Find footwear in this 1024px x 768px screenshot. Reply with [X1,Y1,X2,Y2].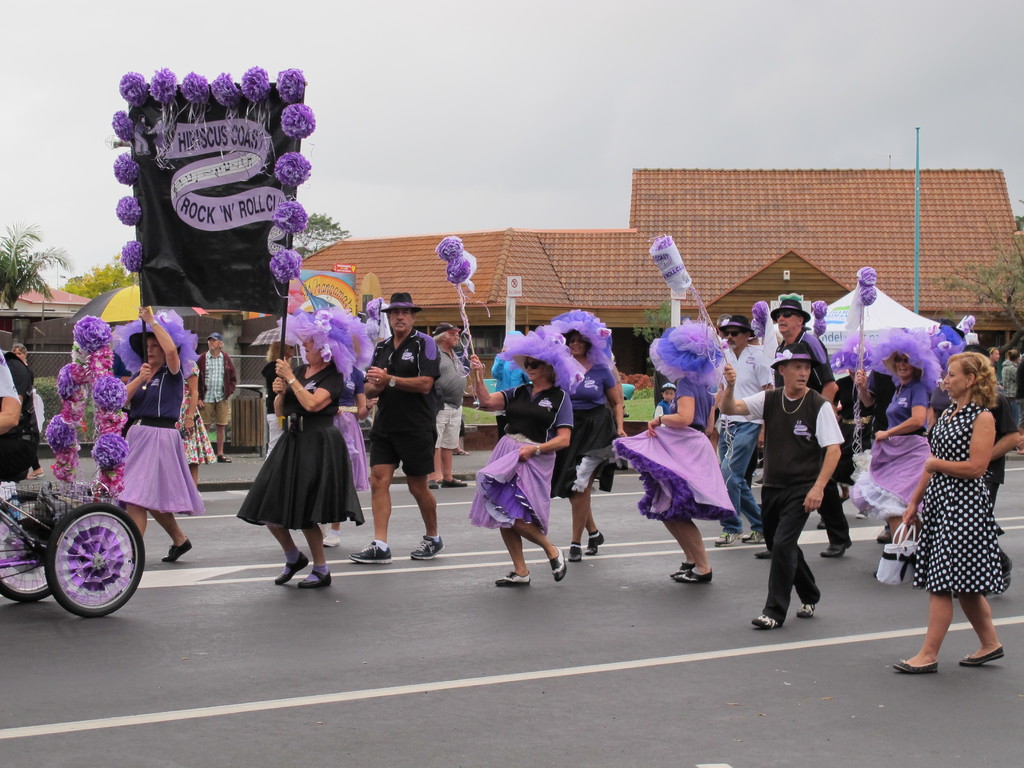
[29,471,47,481].
